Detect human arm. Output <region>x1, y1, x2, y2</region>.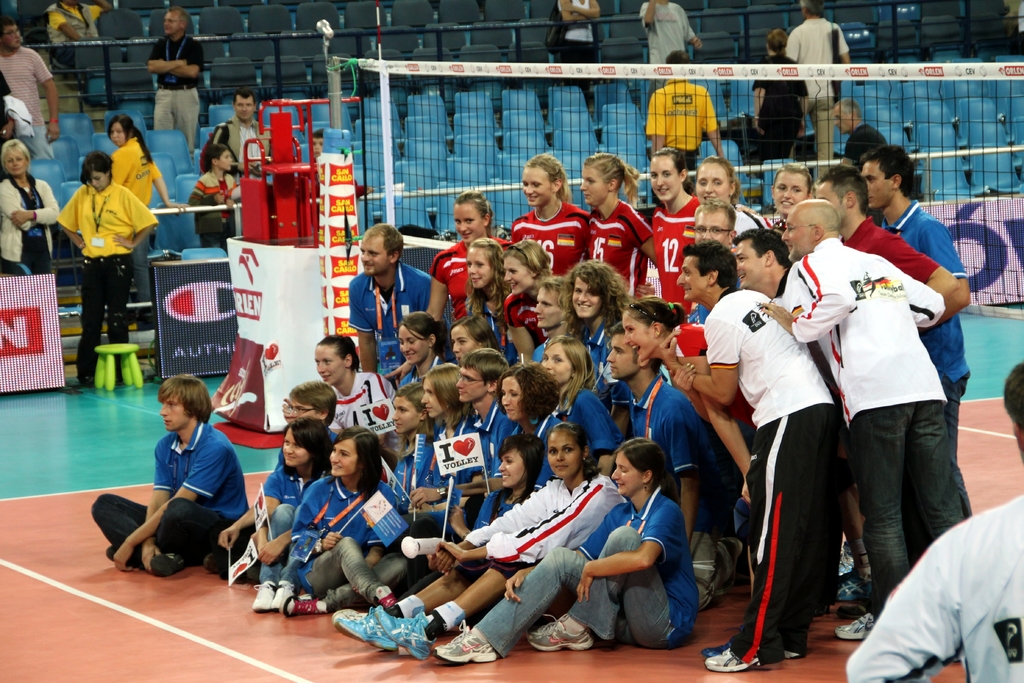
<region>114, 456, 218, 563</region>.
